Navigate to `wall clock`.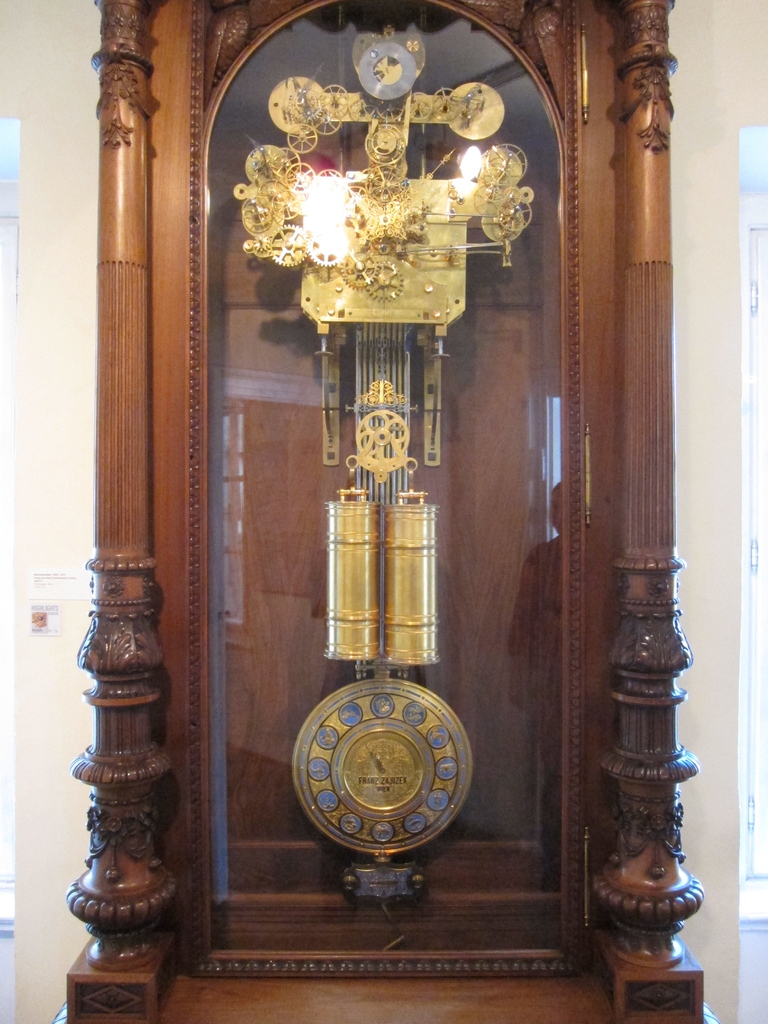
Navigation target: pyautogui.locateOnScreen(51, 0, 718, 1023).
